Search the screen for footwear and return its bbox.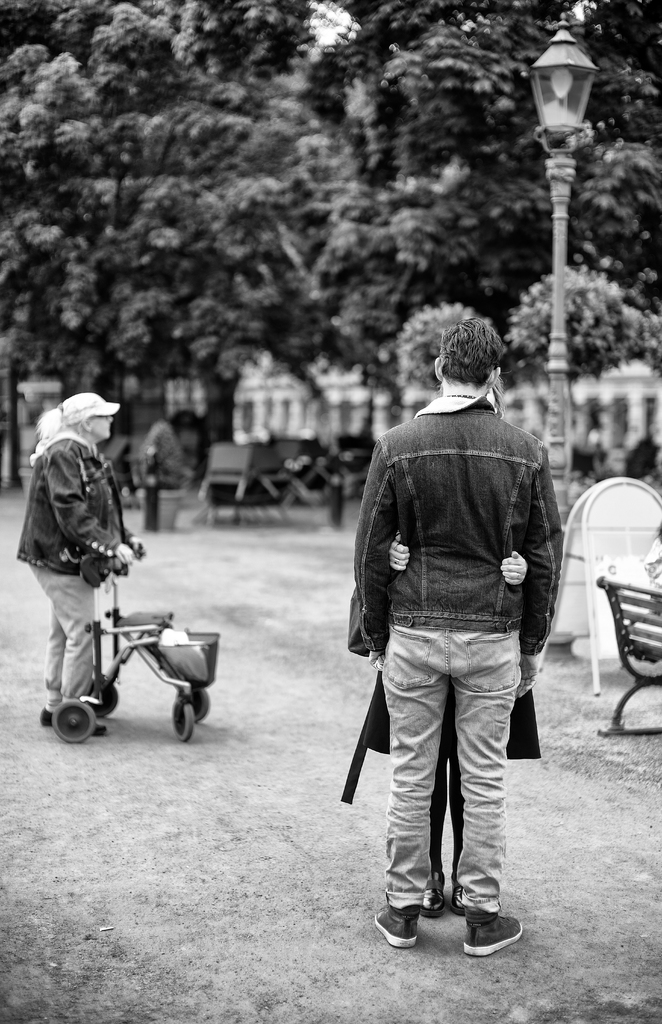
Found: 421:870:445:922.
